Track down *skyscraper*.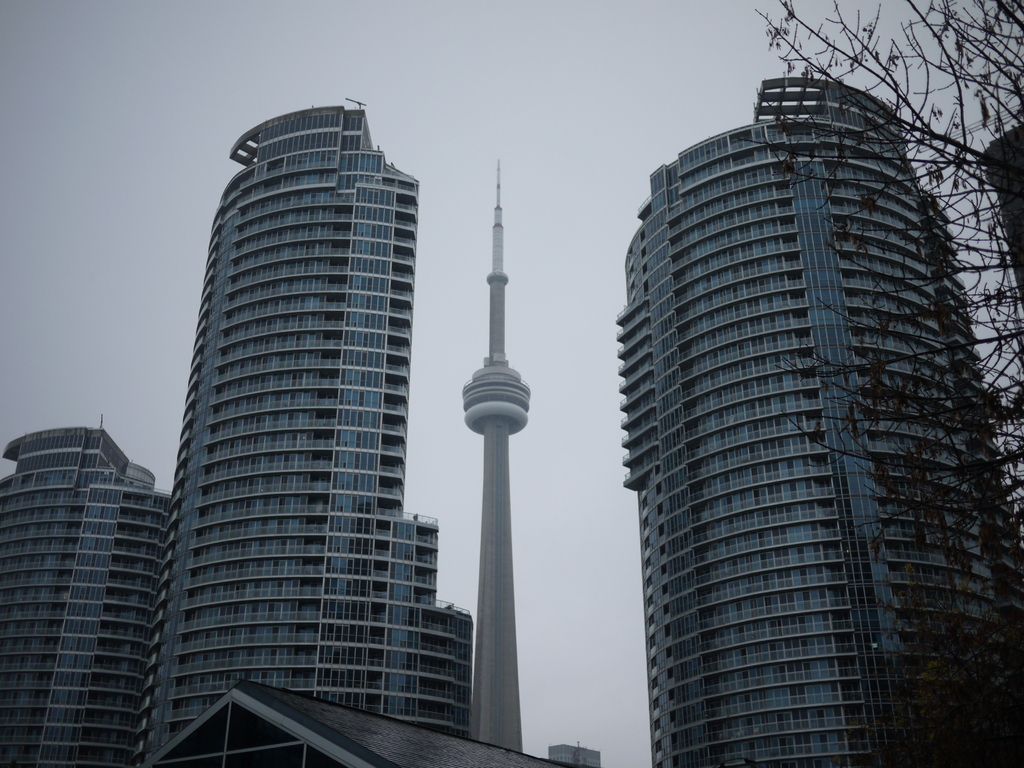
Tracked to 0/416/168/767.
